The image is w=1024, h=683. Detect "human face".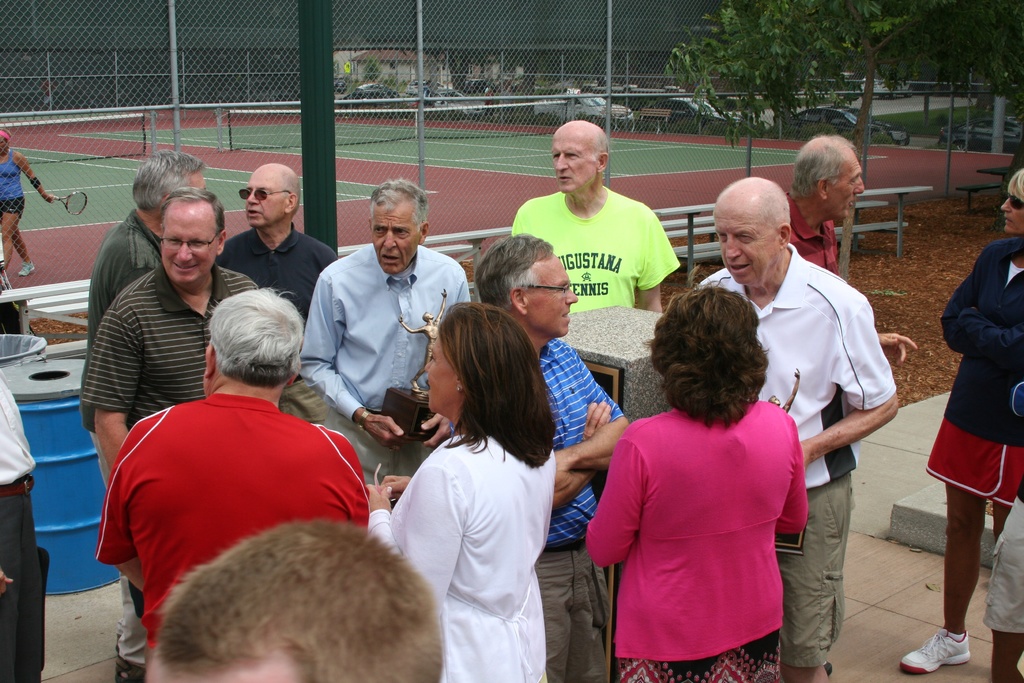
Detection: region(1002, 192, 1023, 230).
